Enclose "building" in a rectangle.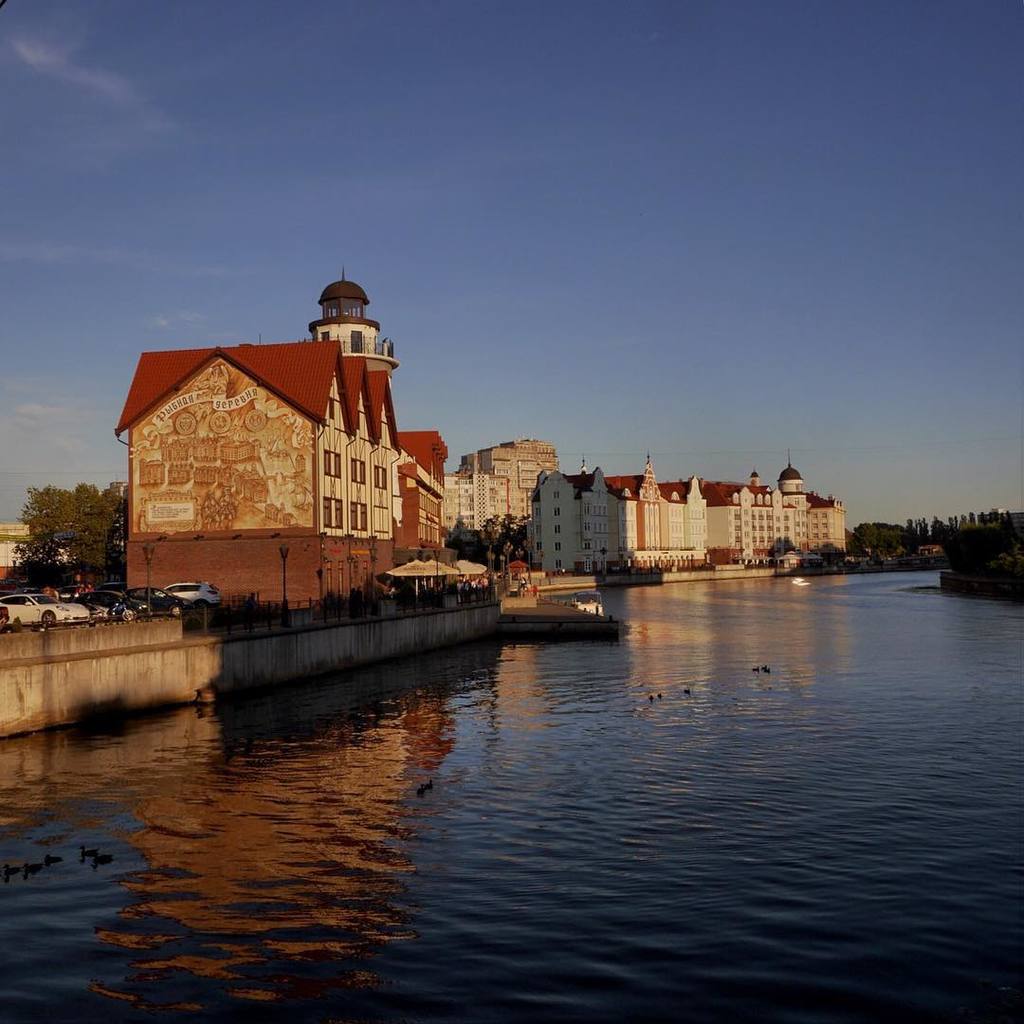
bbox=(115, 265, 441, 604).
